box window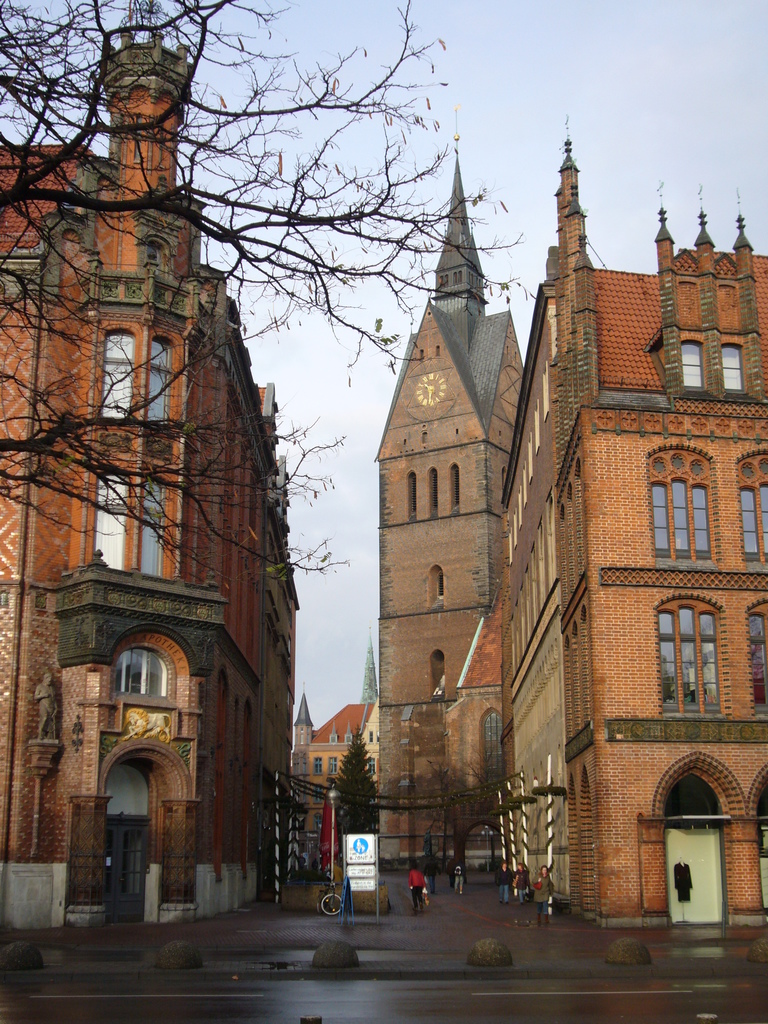
427,655,446,699
